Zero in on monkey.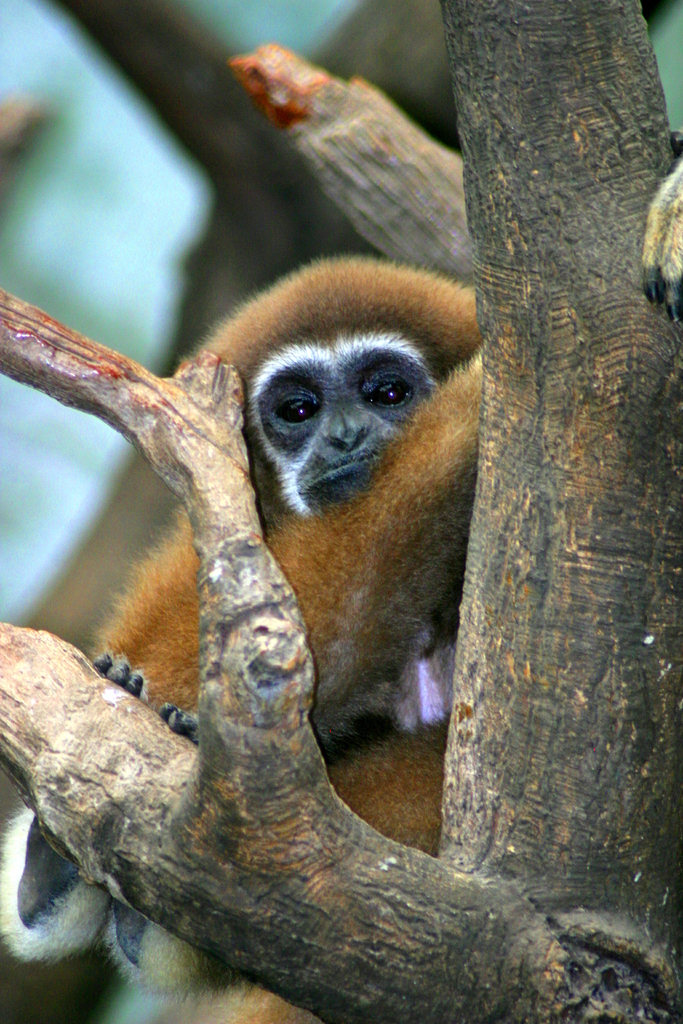
Zeroed in: <region>45, 241, 516, 1023</region>.
